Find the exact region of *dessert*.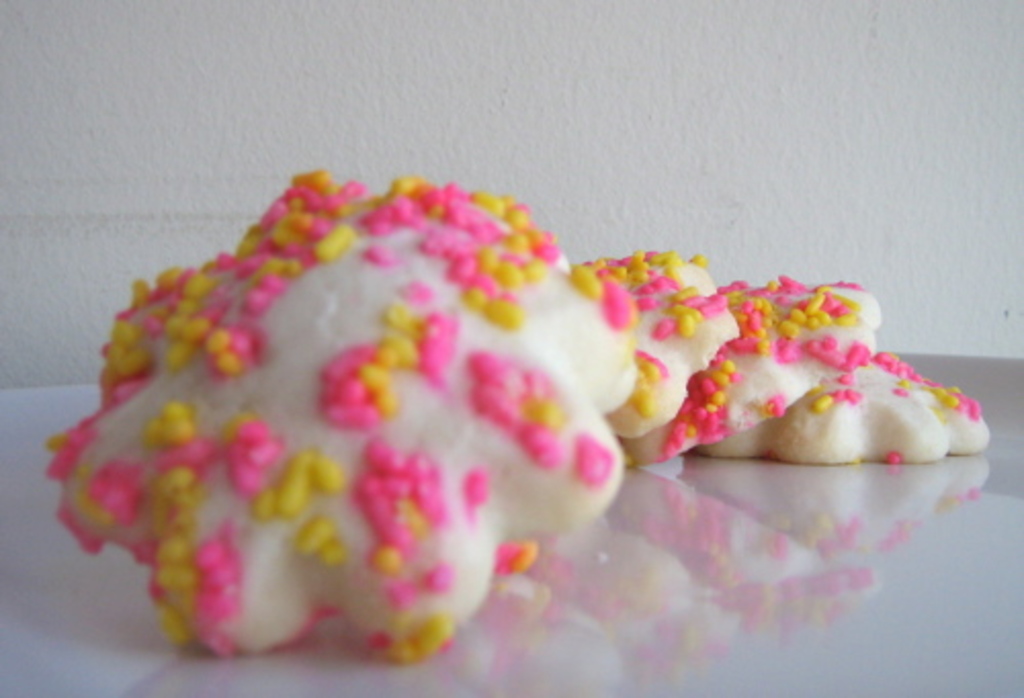
Exact region: (left=590, top=252, right=737, bottom=440).
